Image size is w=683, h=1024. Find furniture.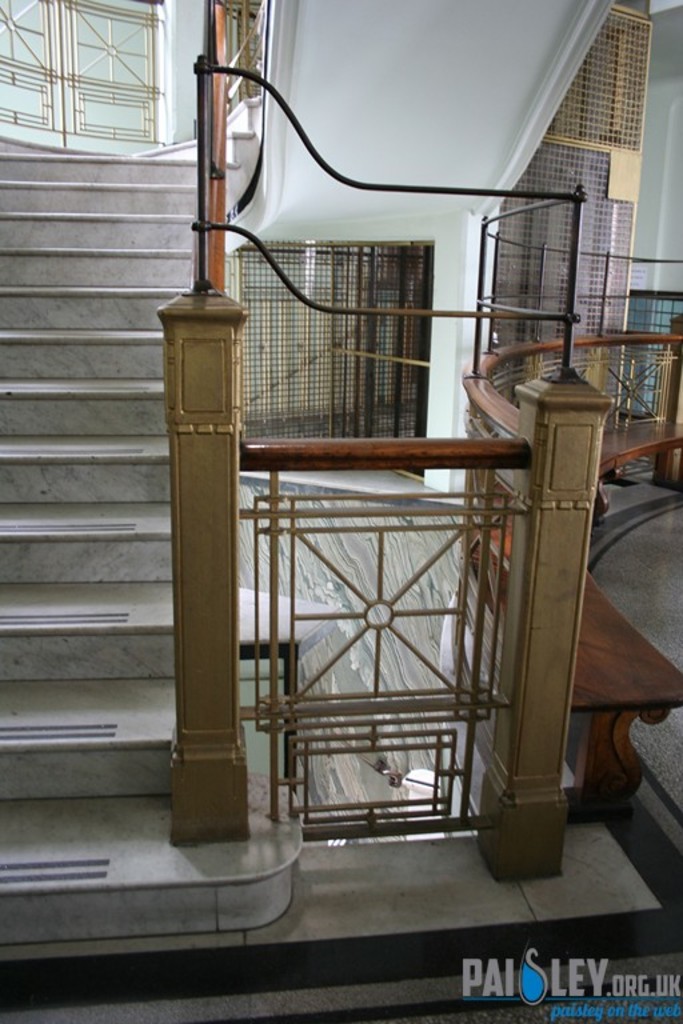
pyautogui.locateOnScreen(478, 413, 682, 819).
